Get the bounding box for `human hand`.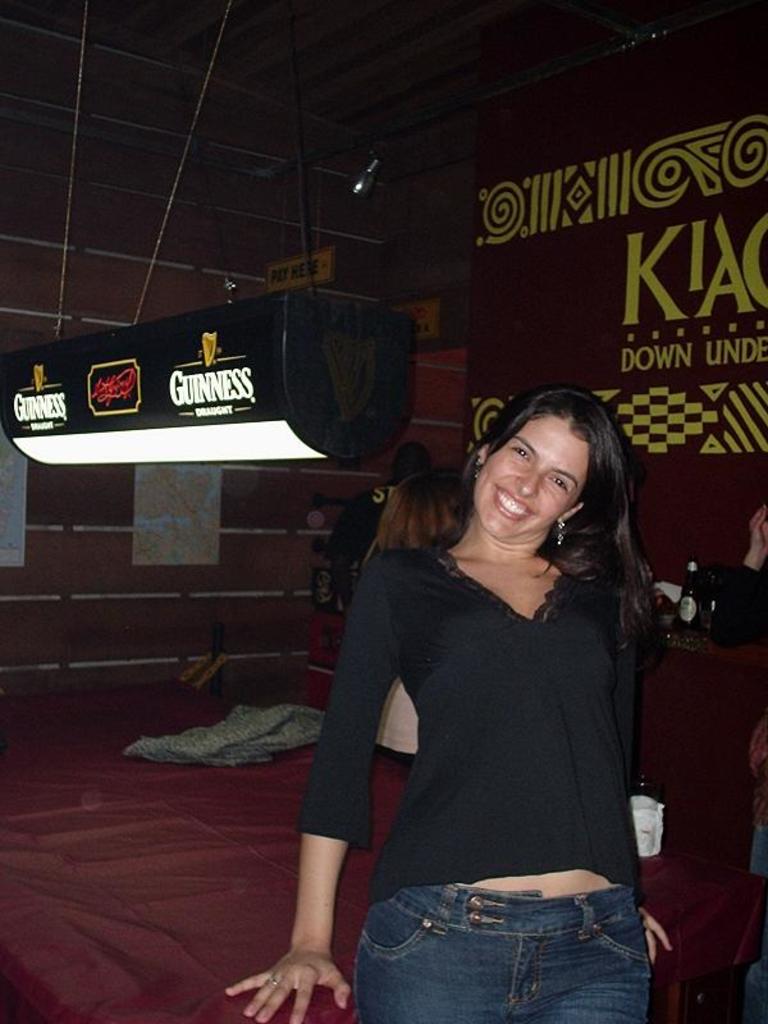
{"left": 639, "top": 910, "right": 677, "bottom": 969}.
